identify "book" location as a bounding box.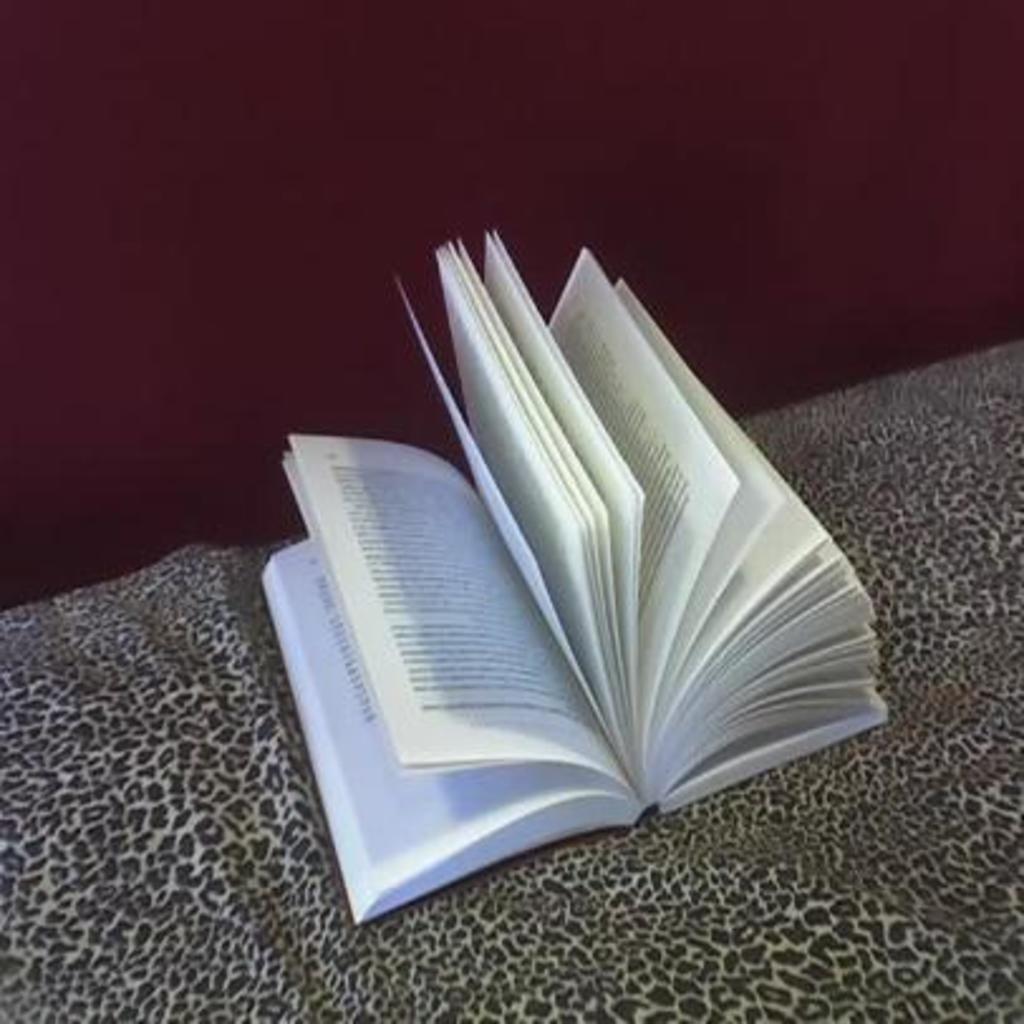
x1=250, y1=219, x2=921, y2=933.
